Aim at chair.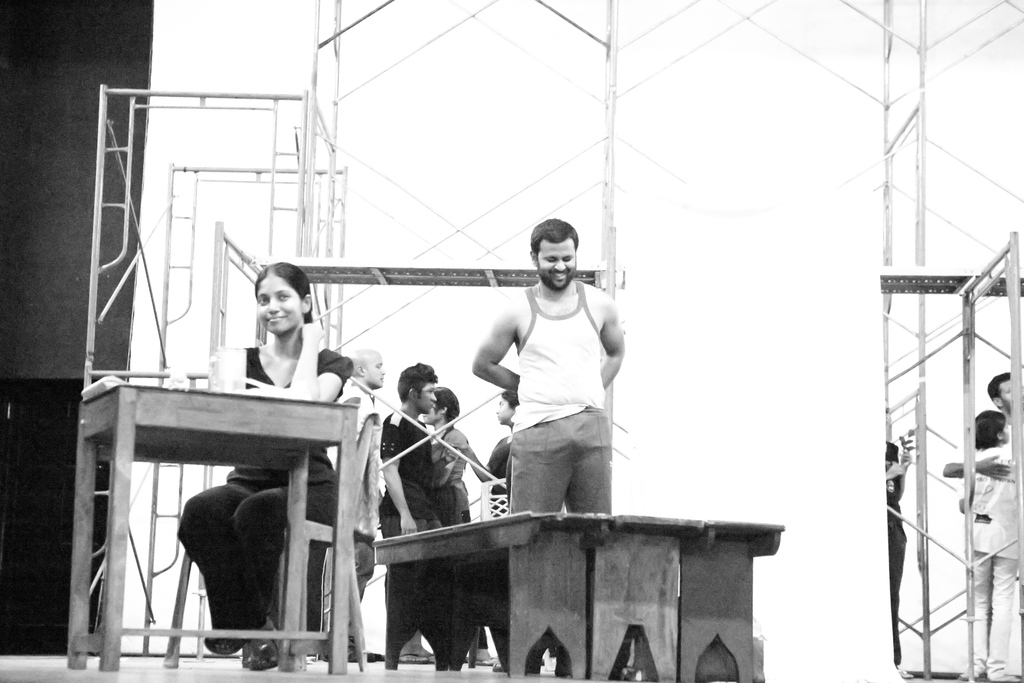
Aimed at 467, 475, 572, 671.
